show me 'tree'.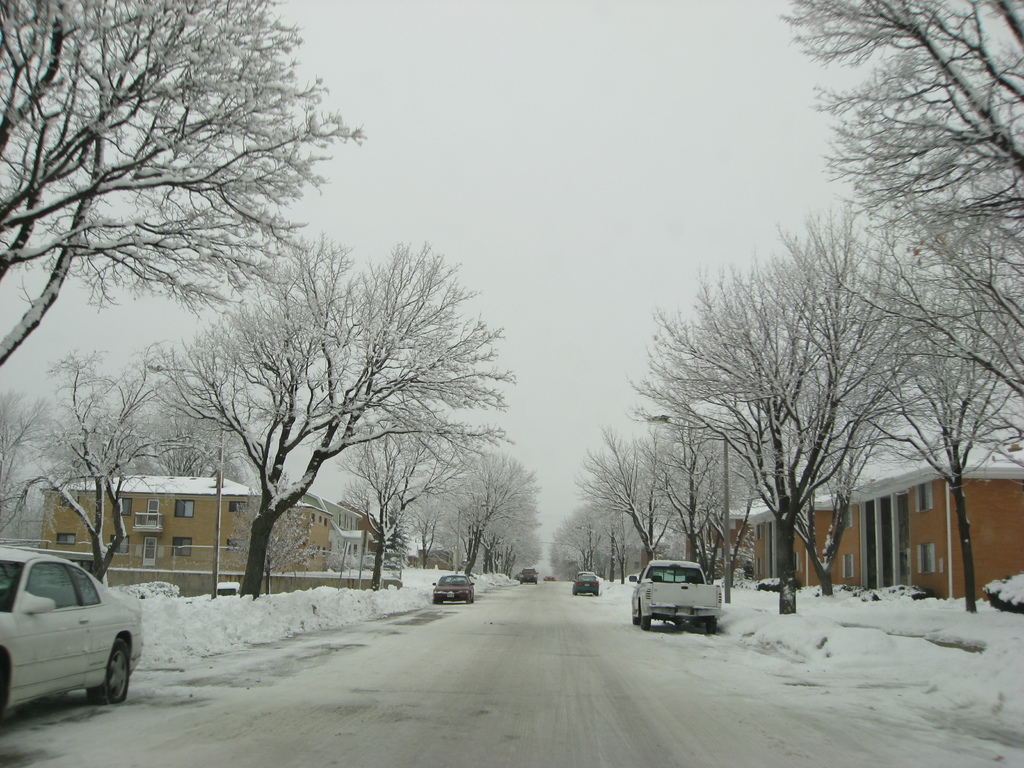
'tree' is here: <region>581, 433, 678, 571</region>.
